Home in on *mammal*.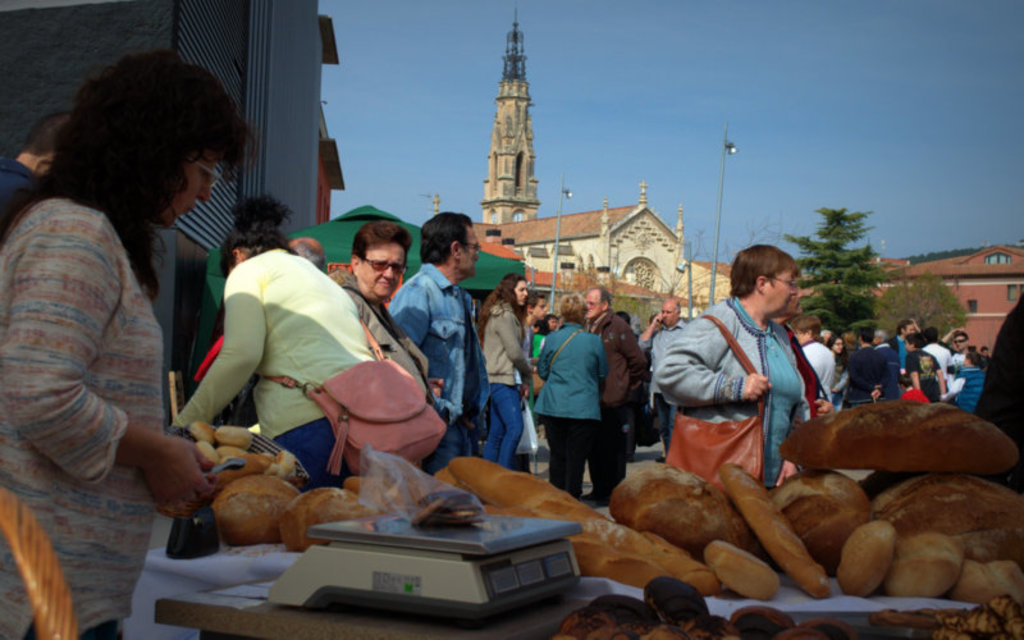
Homed in at {"left": 590, "top": 283, "right": 648, "bottom": 502}.
